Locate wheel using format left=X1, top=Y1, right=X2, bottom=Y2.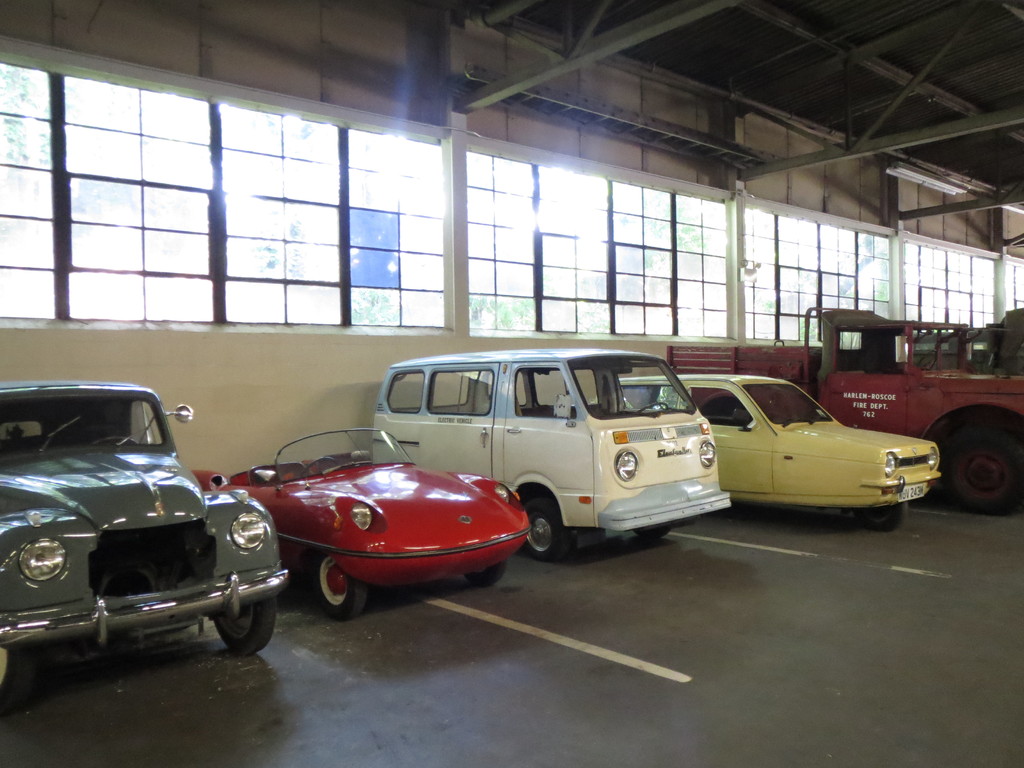
left=308, top=553, right=367, bottom=621.
